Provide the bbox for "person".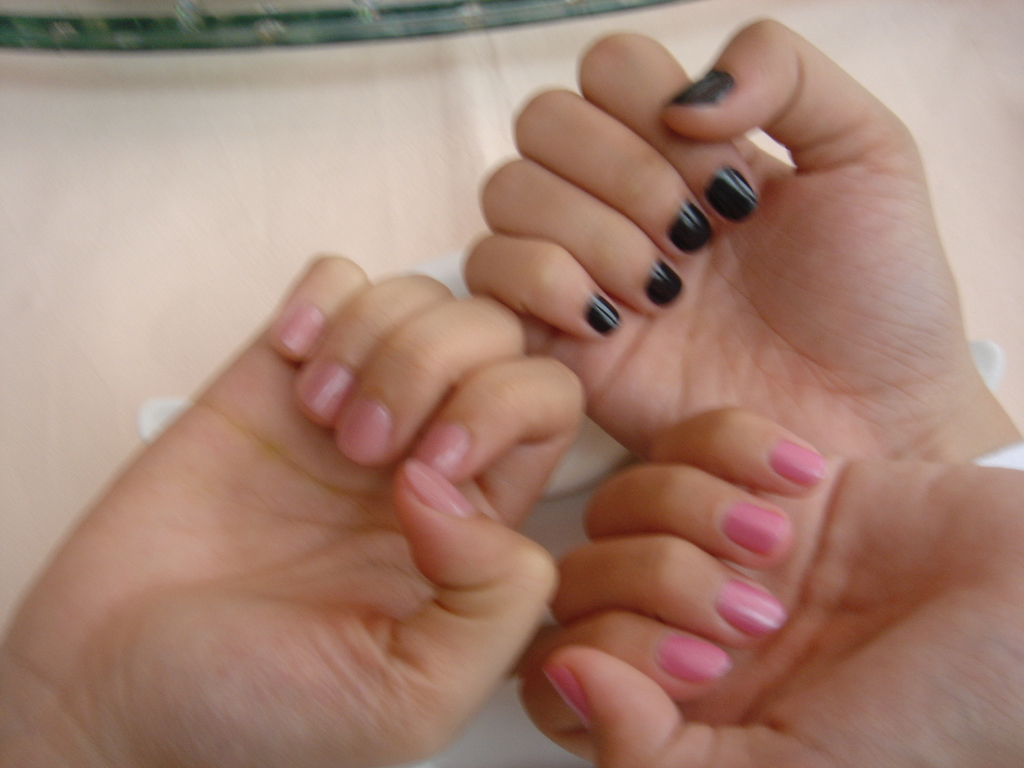
0 237 602 767.
